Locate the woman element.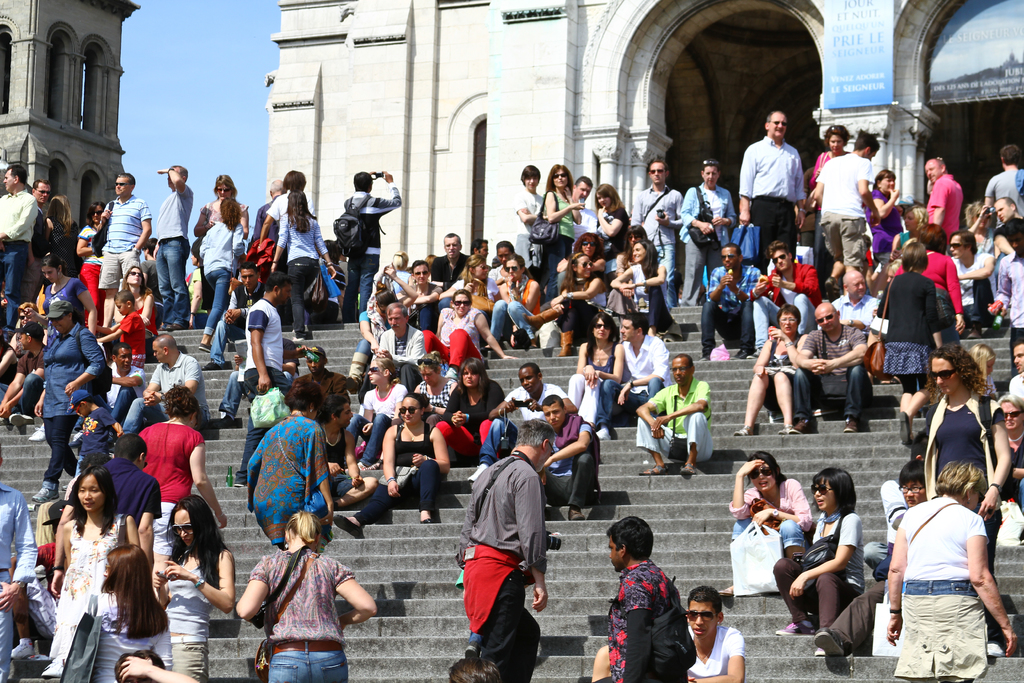
Element bbox: pyautogui.locateOnScreen(890, 207, 932, 258).
